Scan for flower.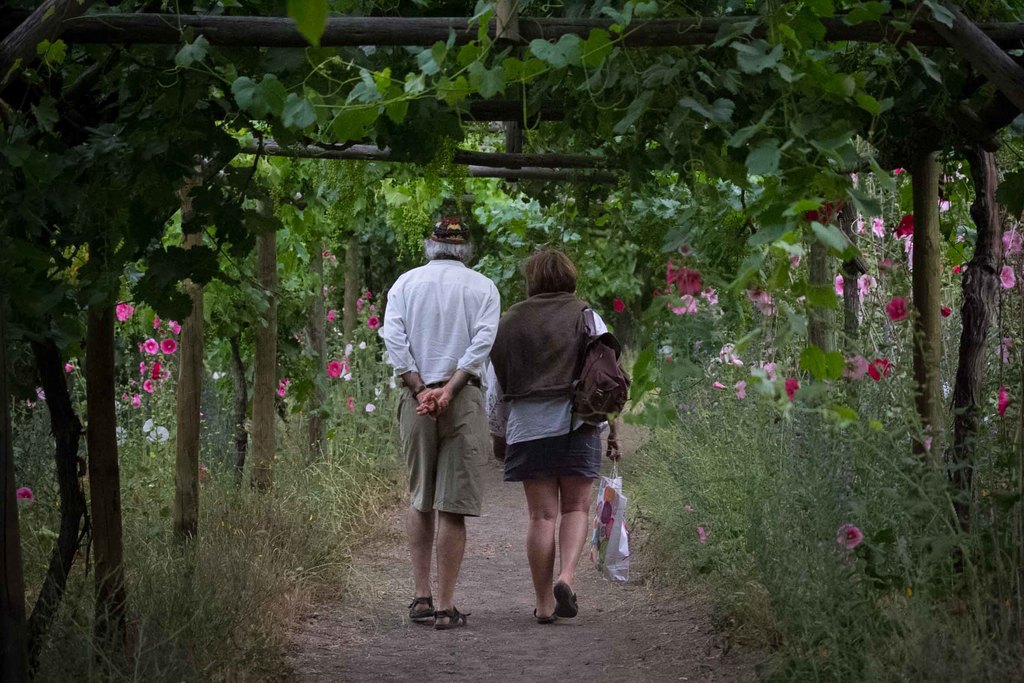
Scan result: <region>158, 336, 177, 355</region>.
